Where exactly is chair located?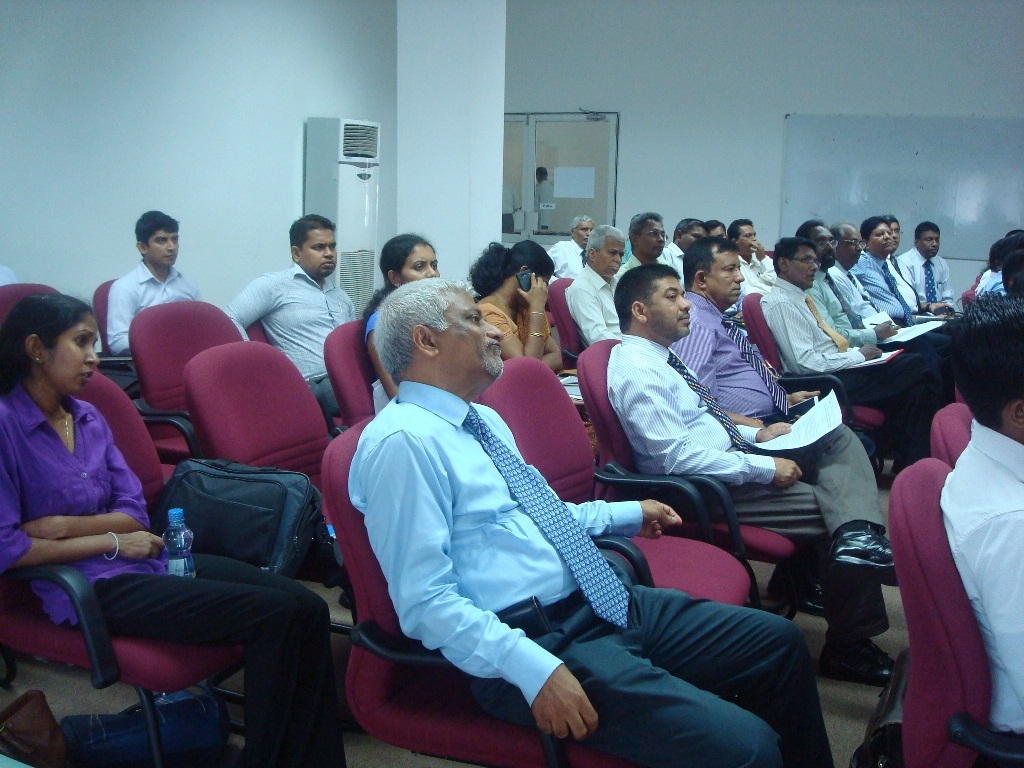
Its bounding box is box(0, 370, 260, 767).
